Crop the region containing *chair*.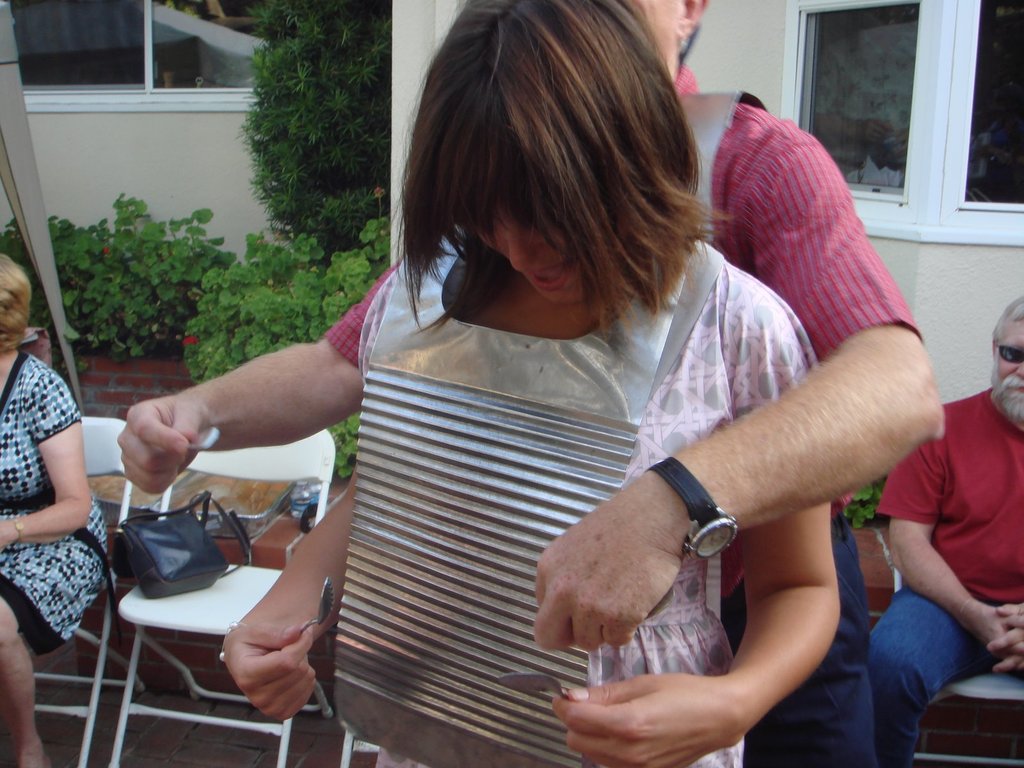
Crop region: region(888, 563, 1023, 767).
